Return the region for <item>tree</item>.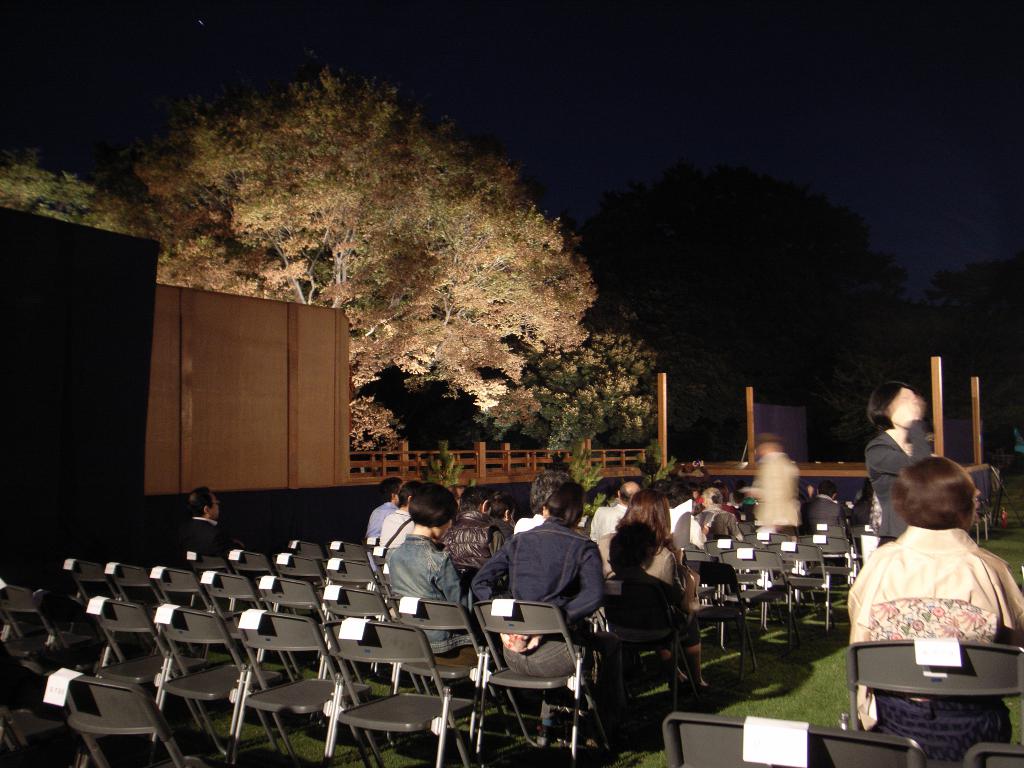
box=[99, 56, 584, 468].
